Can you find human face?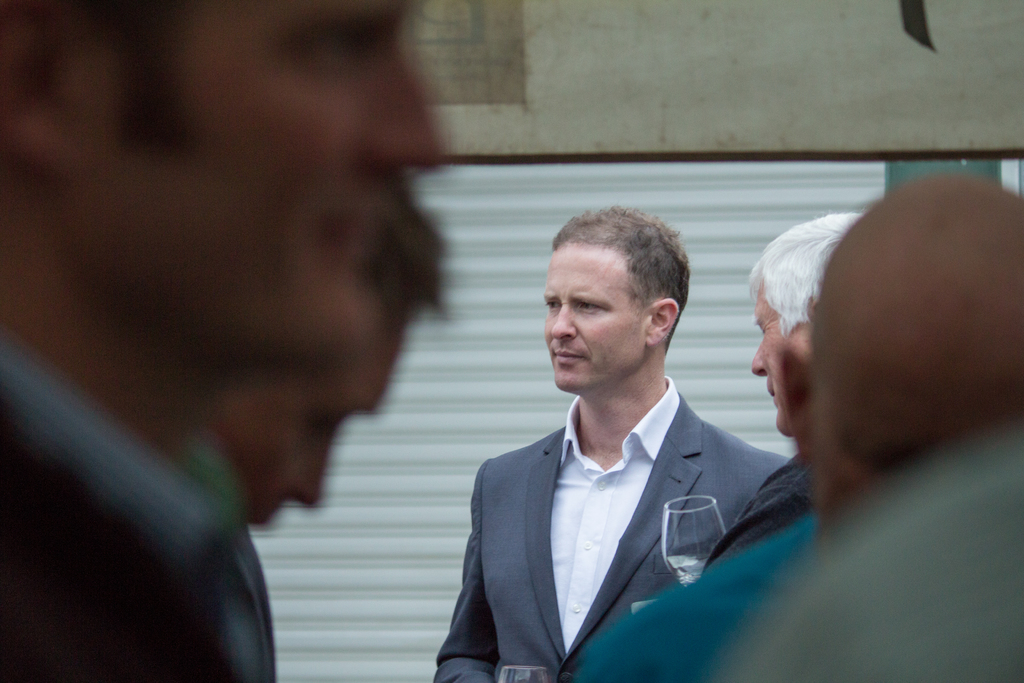
Yes, bounding box: rect(205, 311, 401, 531).
